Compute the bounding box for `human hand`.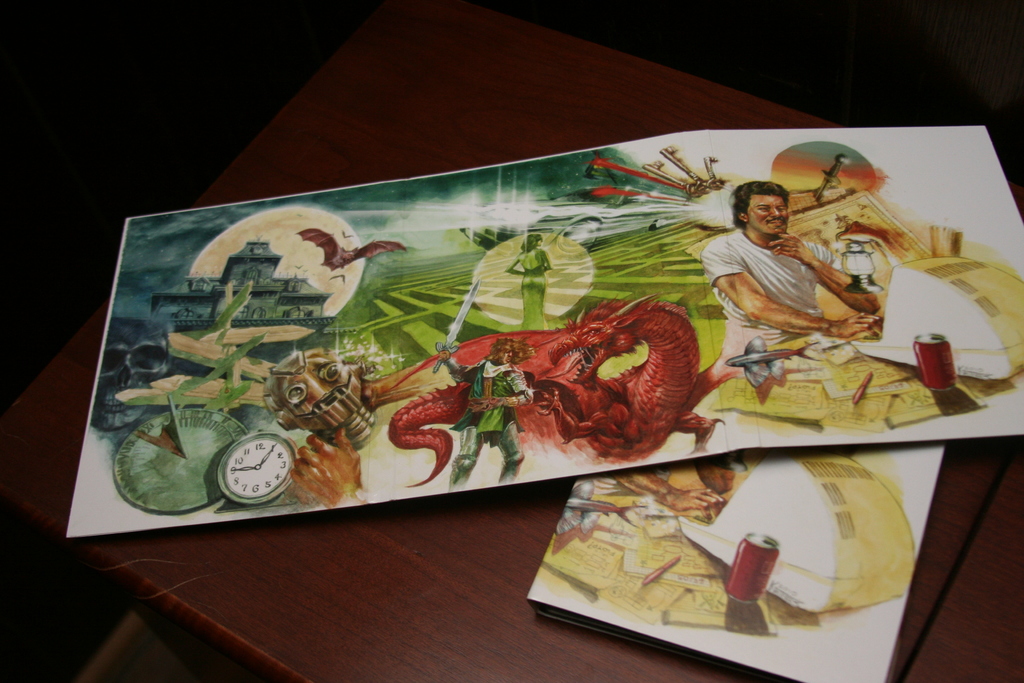
[838, 215, 882, 247].
